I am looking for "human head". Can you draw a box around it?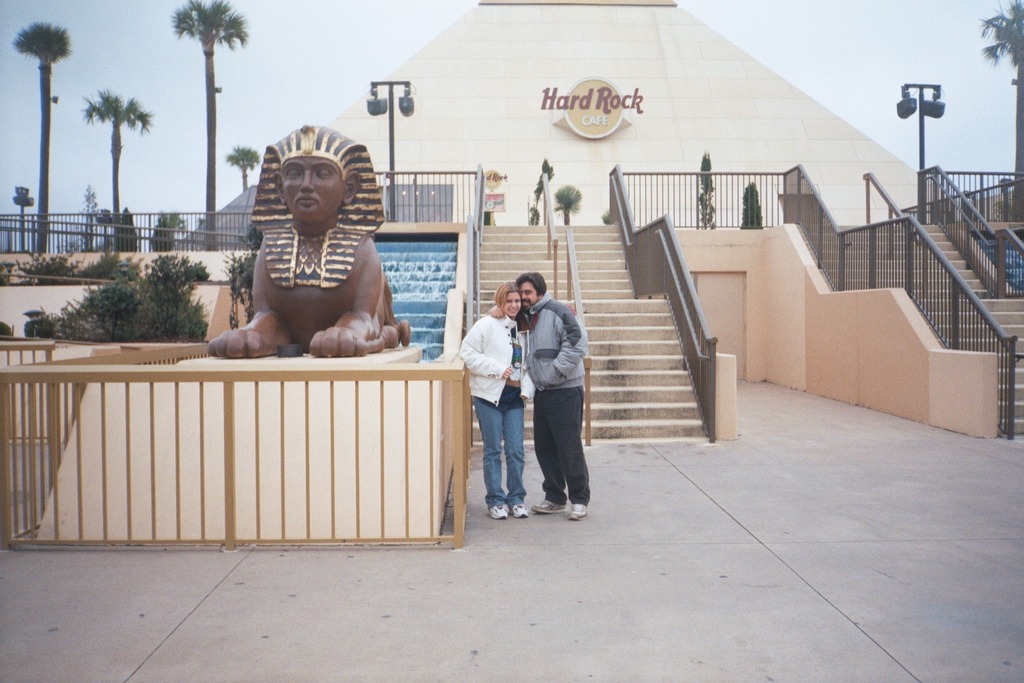
Sure, the bounding box is (left=493, top=282, right=519, bottom=320).
